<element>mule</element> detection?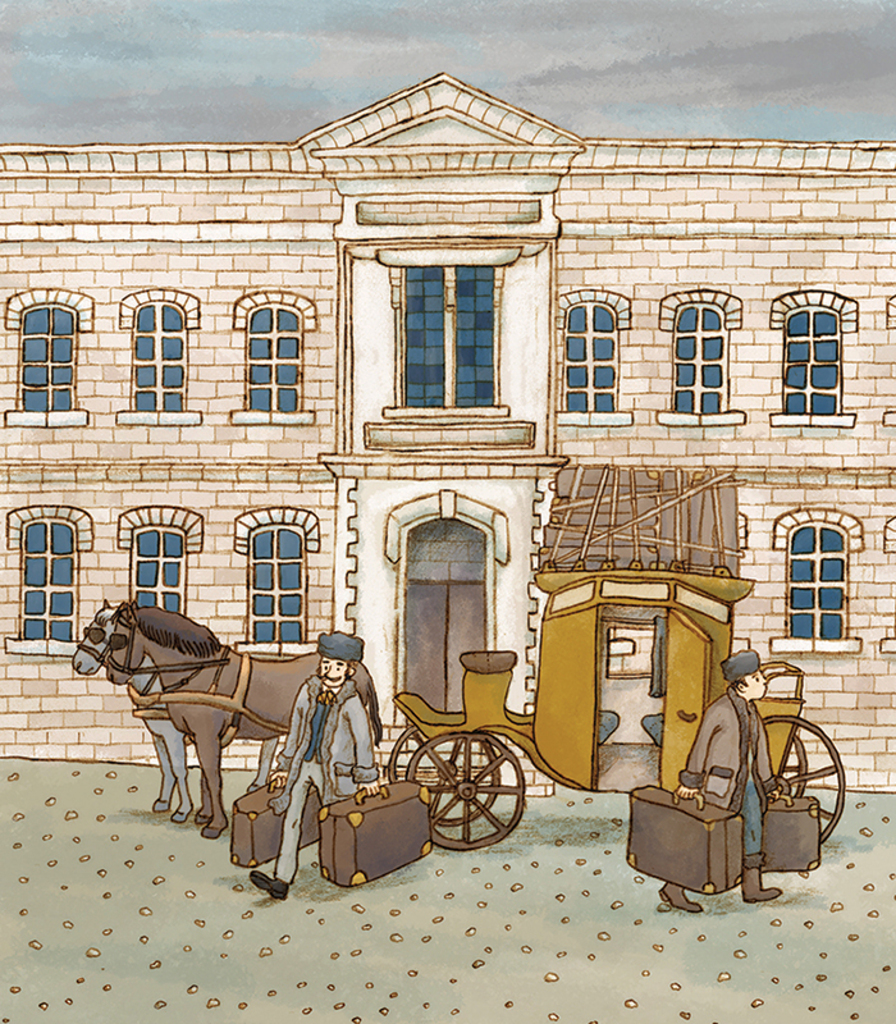
x1=110, y1=602, x2=384, y2=832
